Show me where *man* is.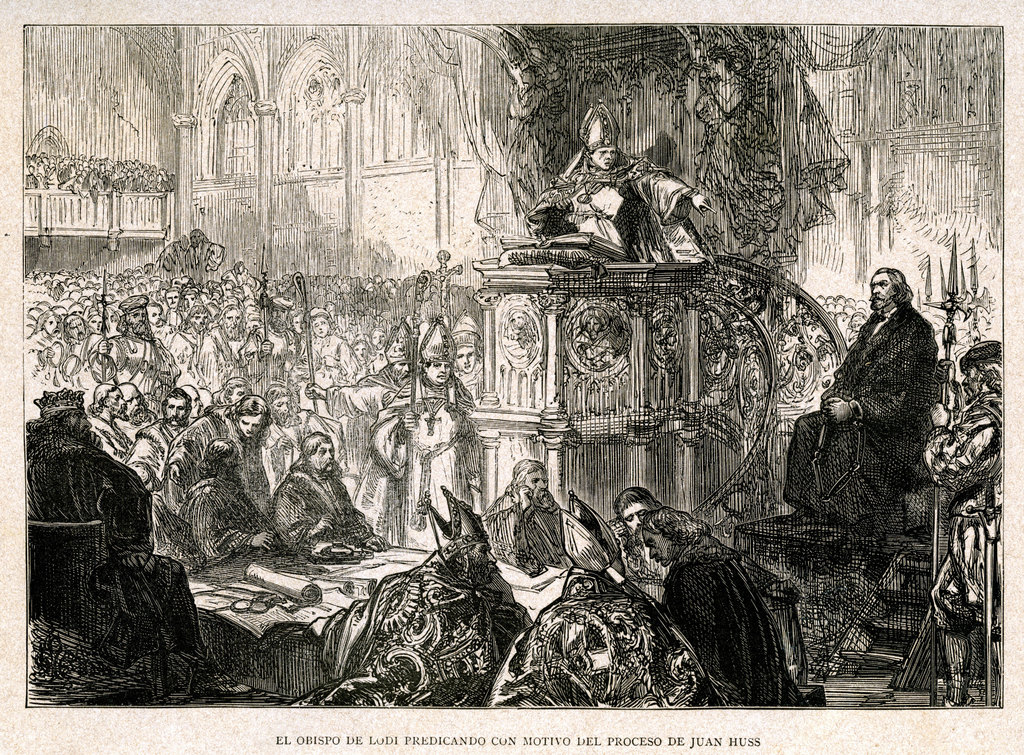
*man* is at (x1=611, y1=487, x2=668, y2=602).
